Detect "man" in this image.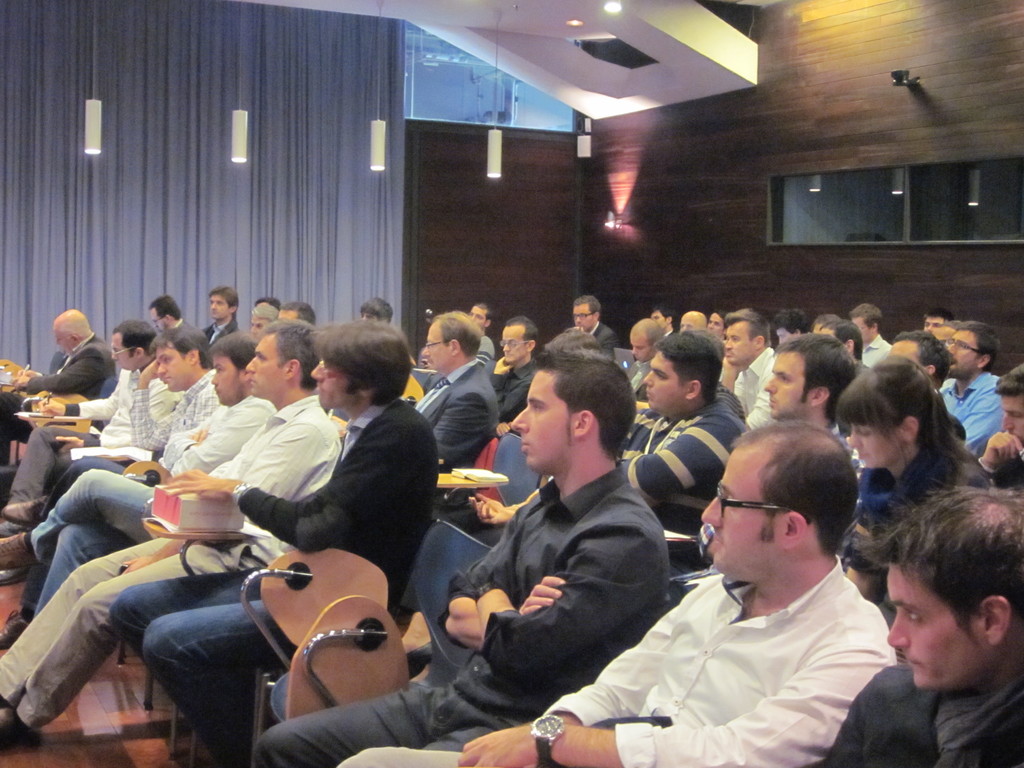
Detection: [207, 286, 241, 343].
